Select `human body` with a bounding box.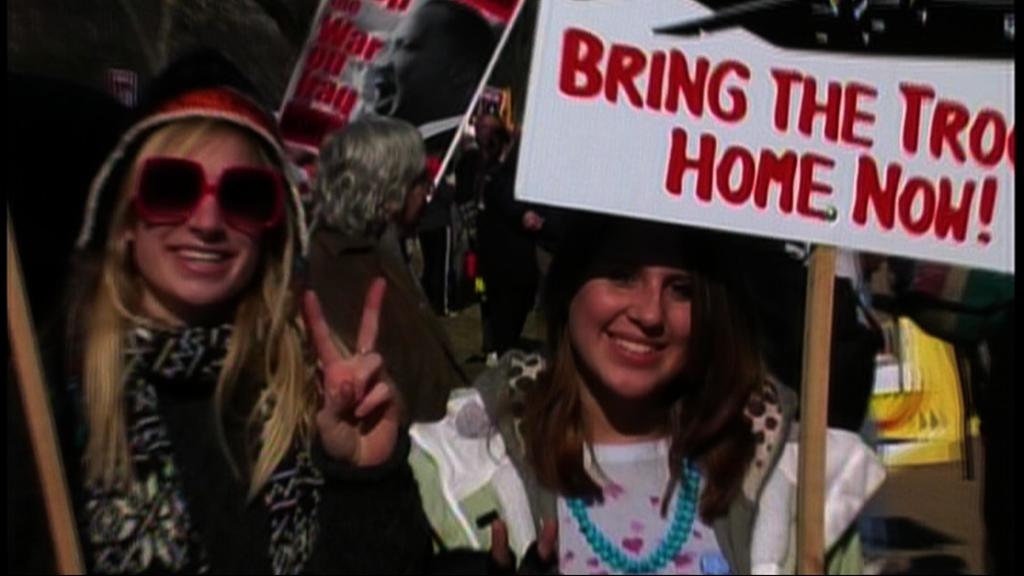
410:356:886:575.
